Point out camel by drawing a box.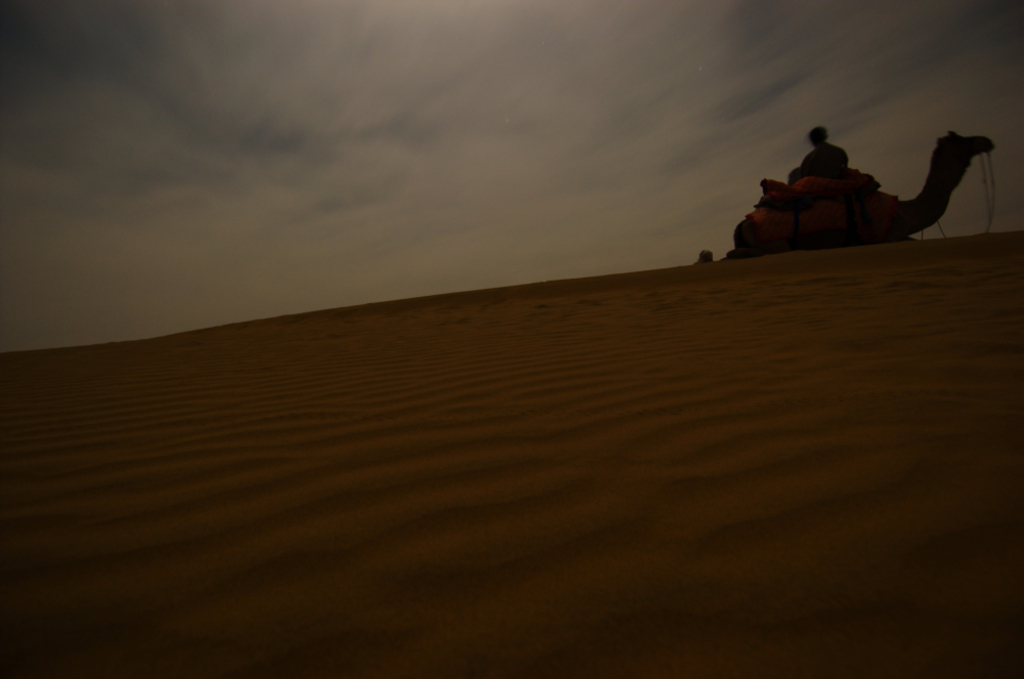
[left=697, top=129, right=995, bottom=267].
